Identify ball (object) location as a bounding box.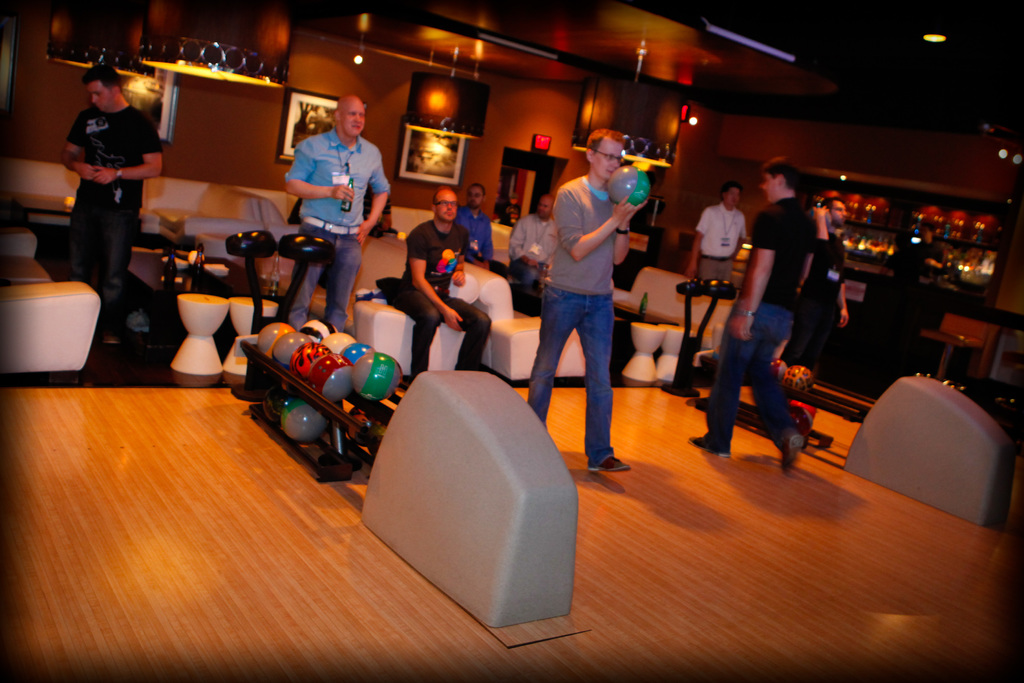
select_region(262, 387, 300, 420).
